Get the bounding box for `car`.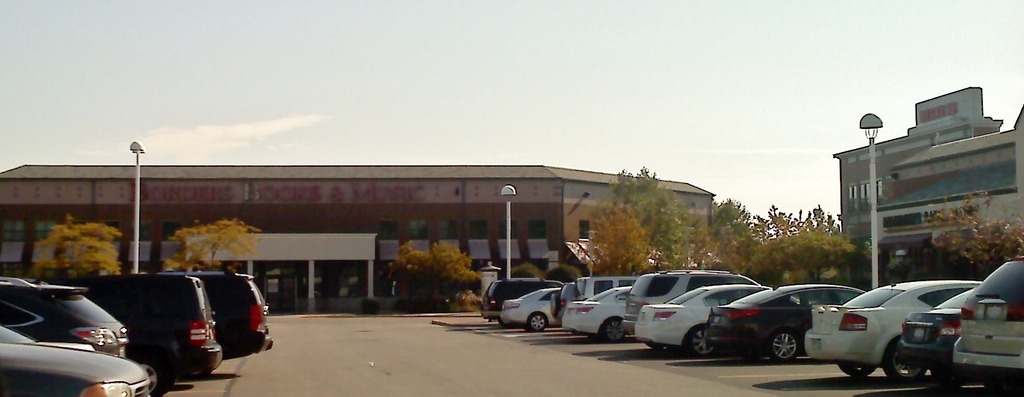
x1=797, y1=282, x2=981, y2=376.
